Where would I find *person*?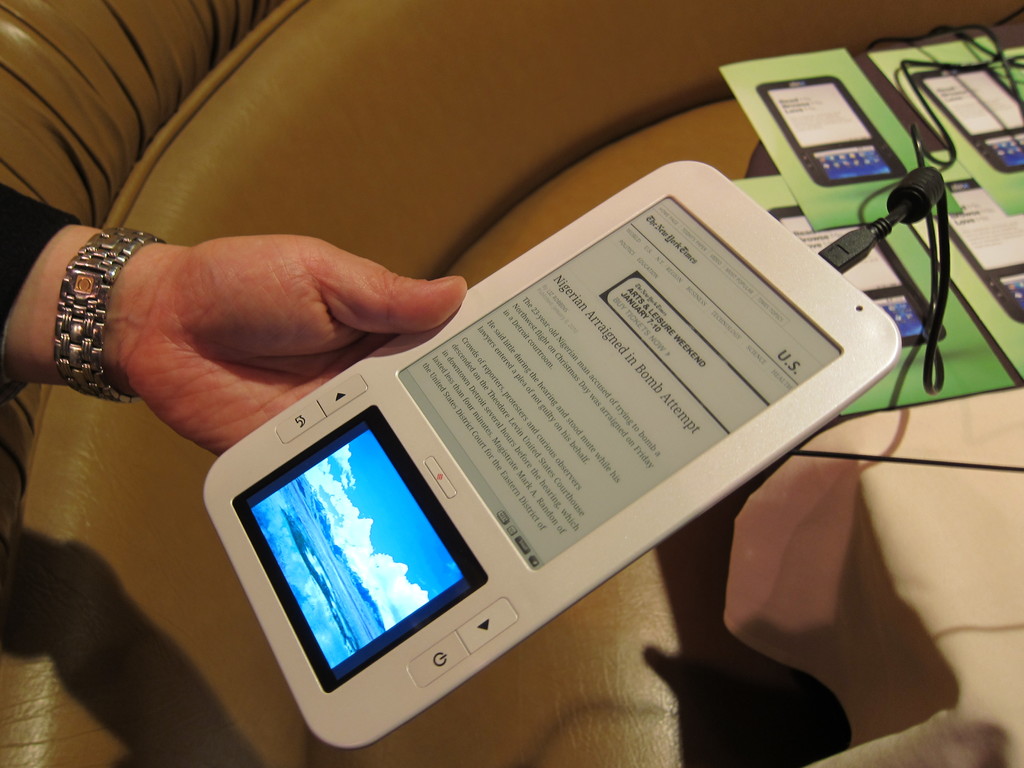
At 0:172:469:454.
